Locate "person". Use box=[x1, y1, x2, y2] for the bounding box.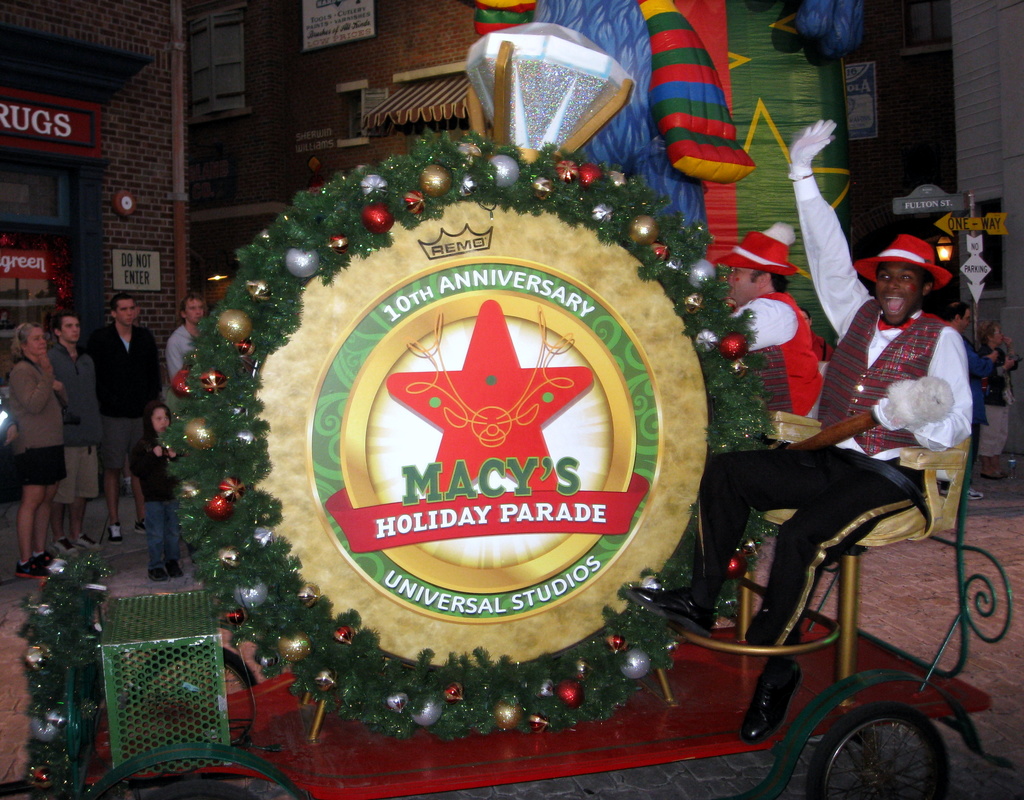
box=[1, 316, 66, 571].
